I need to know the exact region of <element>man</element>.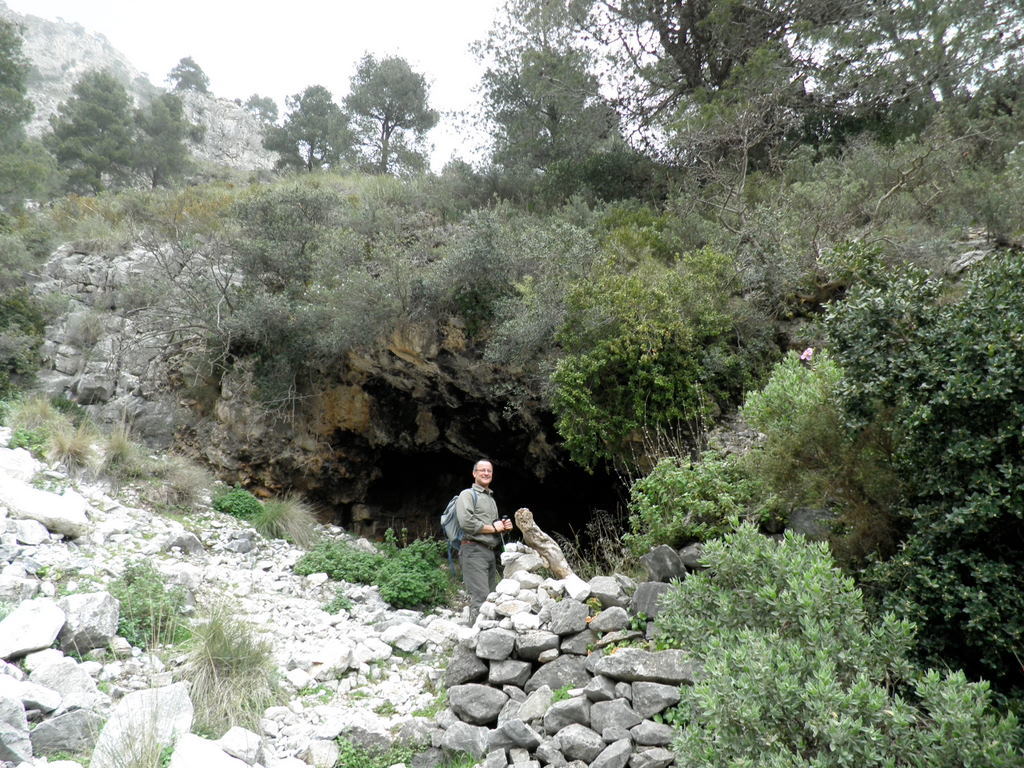
Region: 464, 455, 509, 627.
